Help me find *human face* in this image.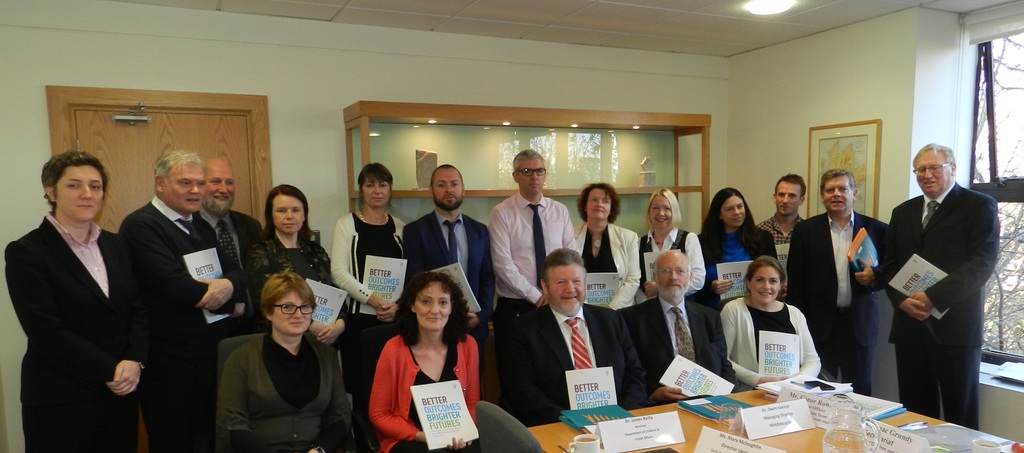
Found it: locate(274, 193, 304, 235).
